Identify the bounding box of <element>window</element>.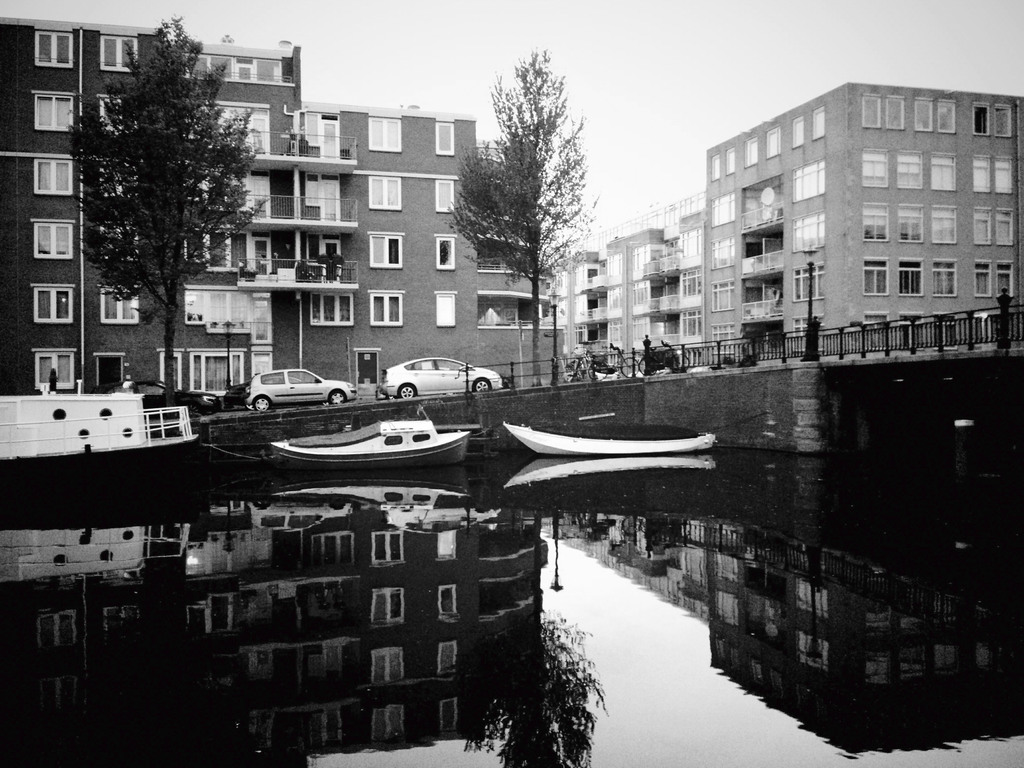
rect(433, 183, 454, 212).
